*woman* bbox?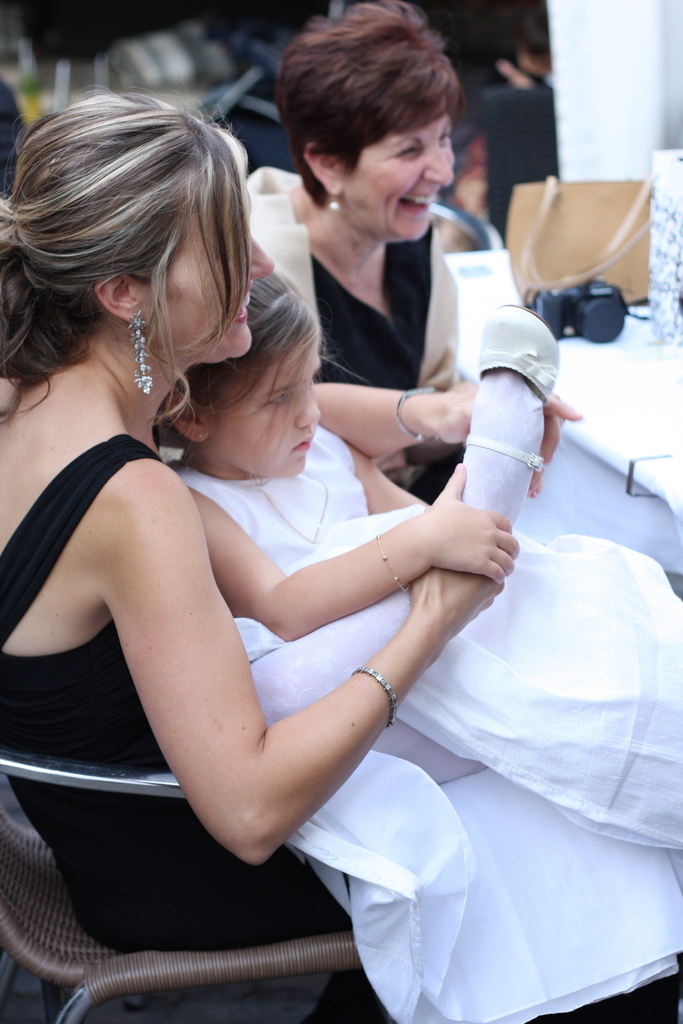
box(206, 0, 634, 671)
